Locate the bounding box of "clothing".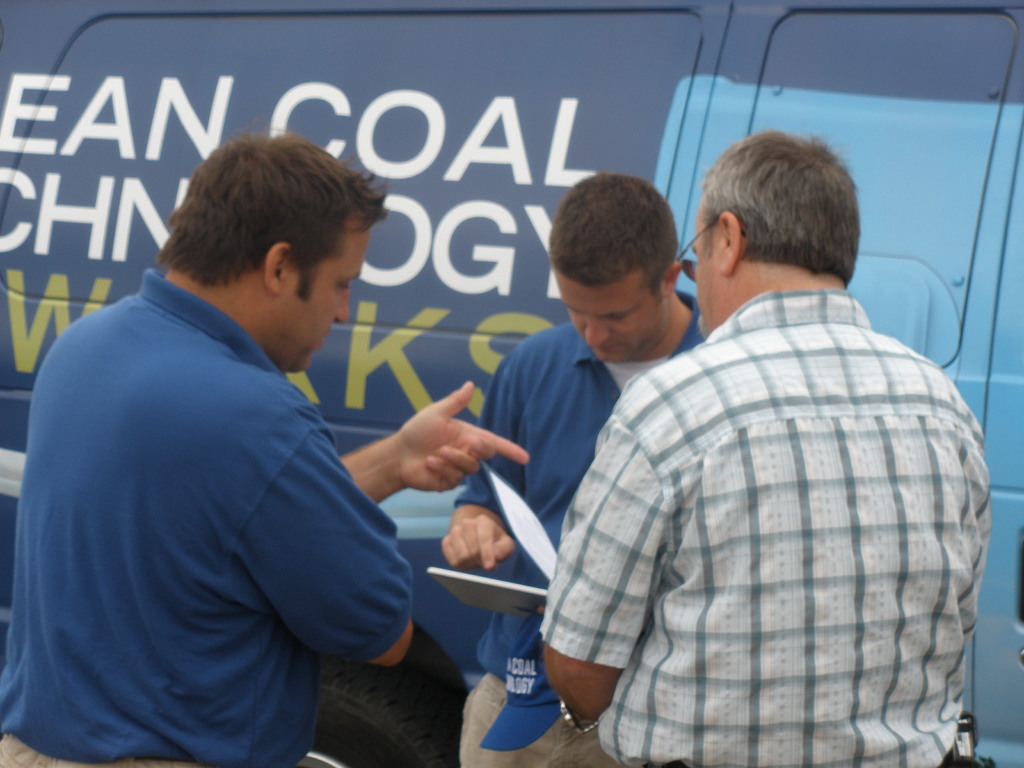
Bounding box: BBox(451, 289, 712, 767).
